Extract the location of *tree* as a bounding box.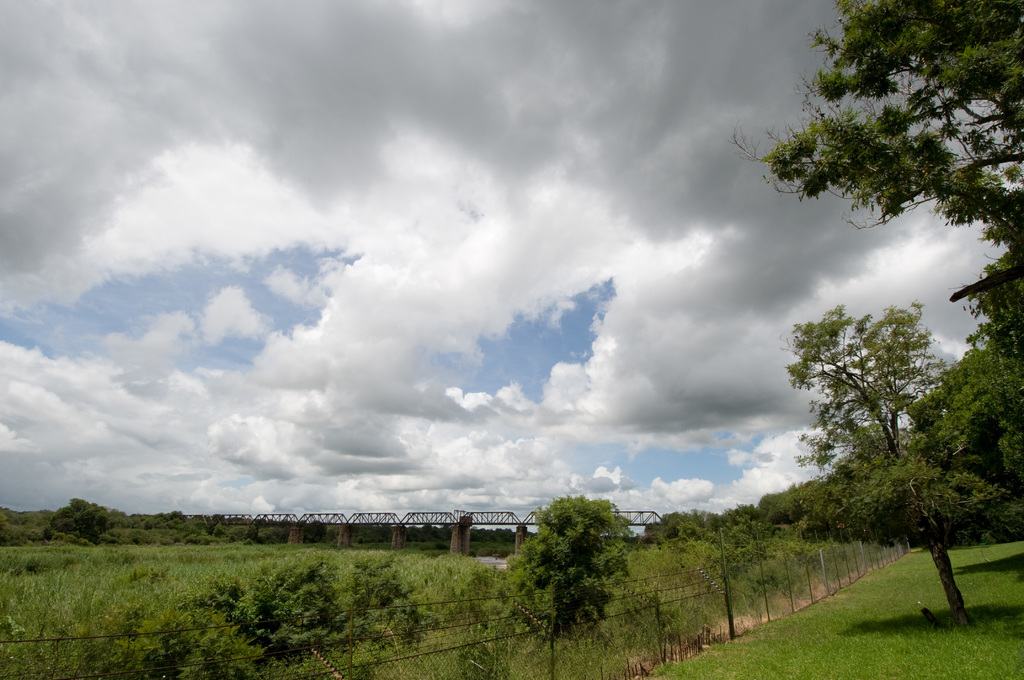
BBox(961, 249, 1023, 378).
